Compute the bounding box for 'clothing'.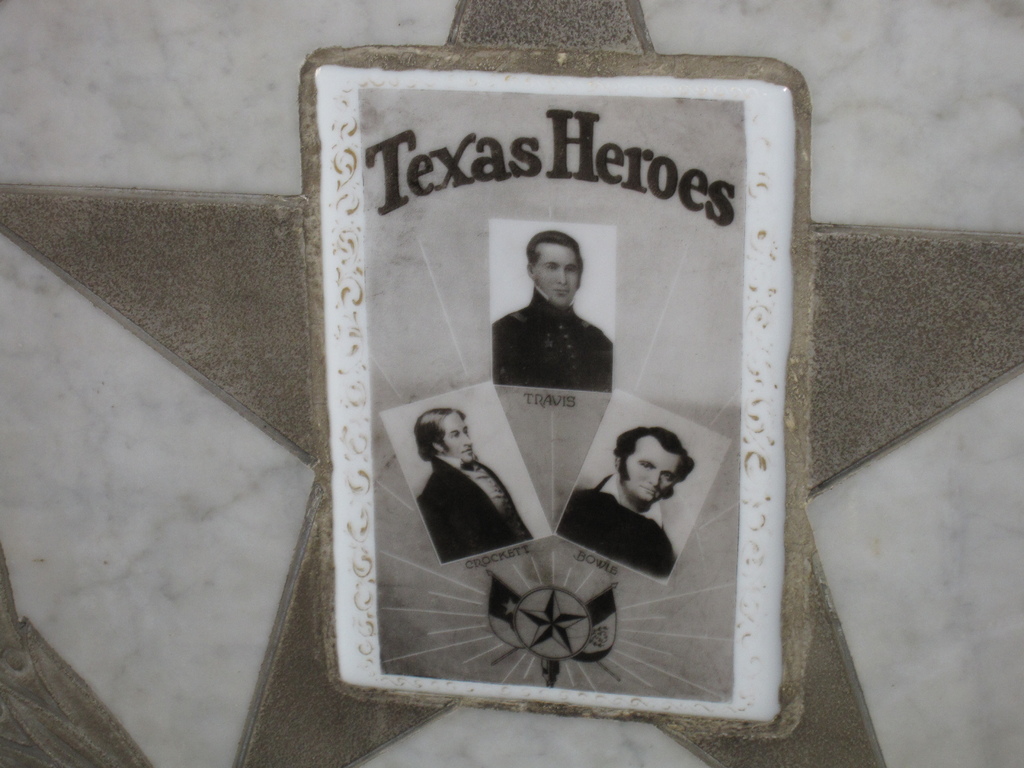
{"left": 552, "top": 474, "right": 674, "bottom": 575}.
